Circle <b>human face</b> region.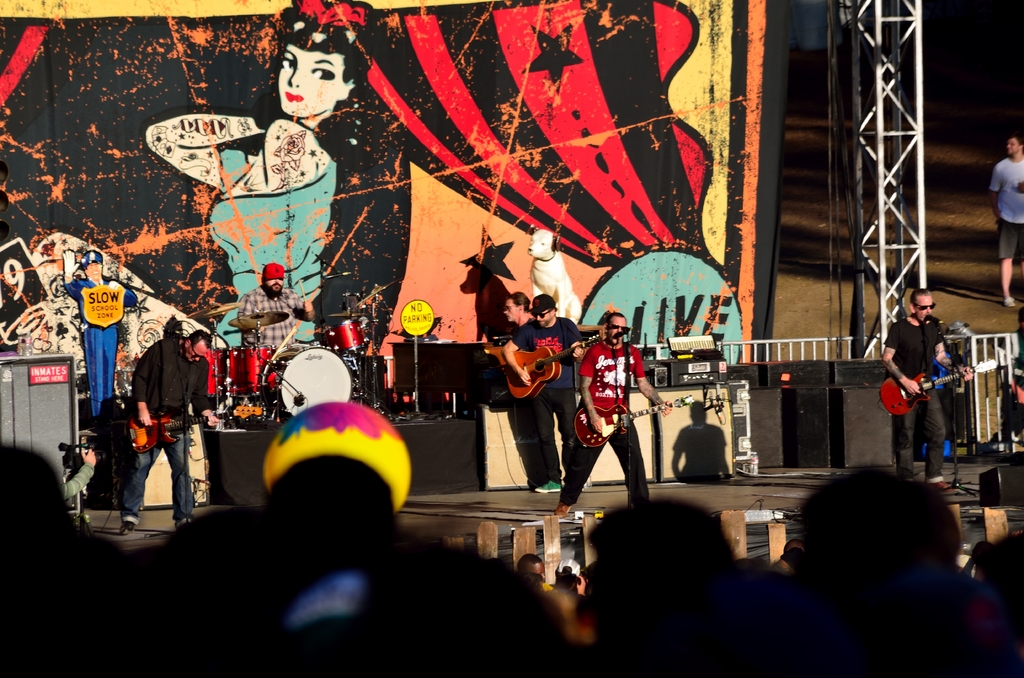
Region: 533, 309, 548, 328.
